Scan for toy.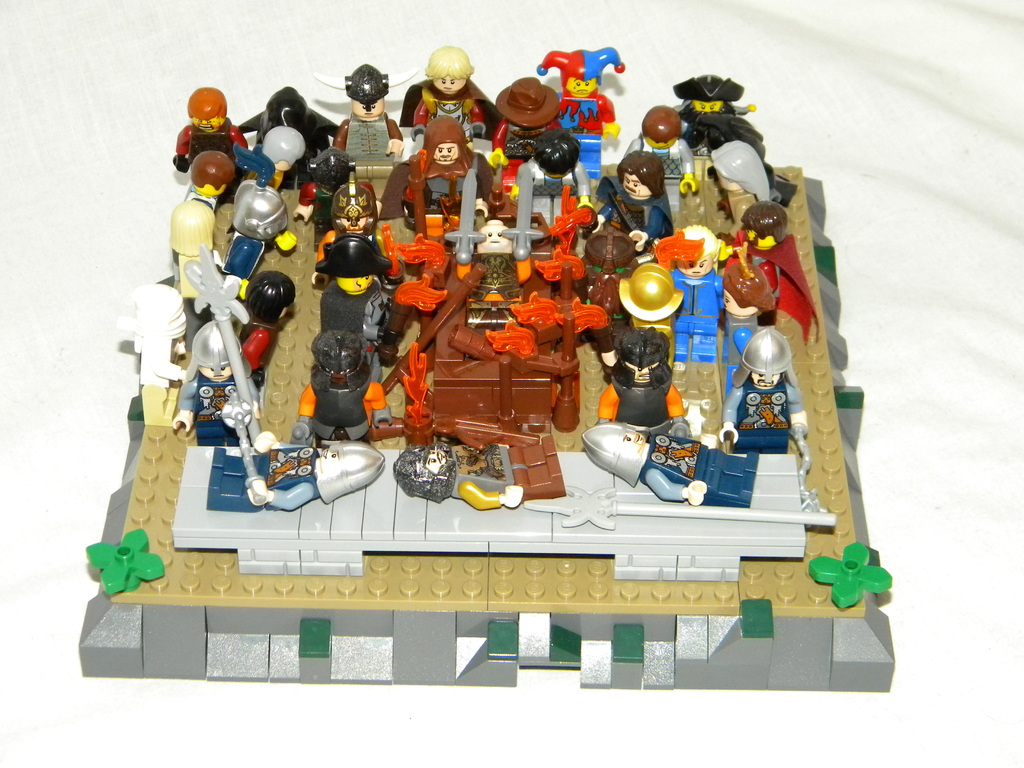
Scan result: <region>234, 84, 343, 200</region>.
